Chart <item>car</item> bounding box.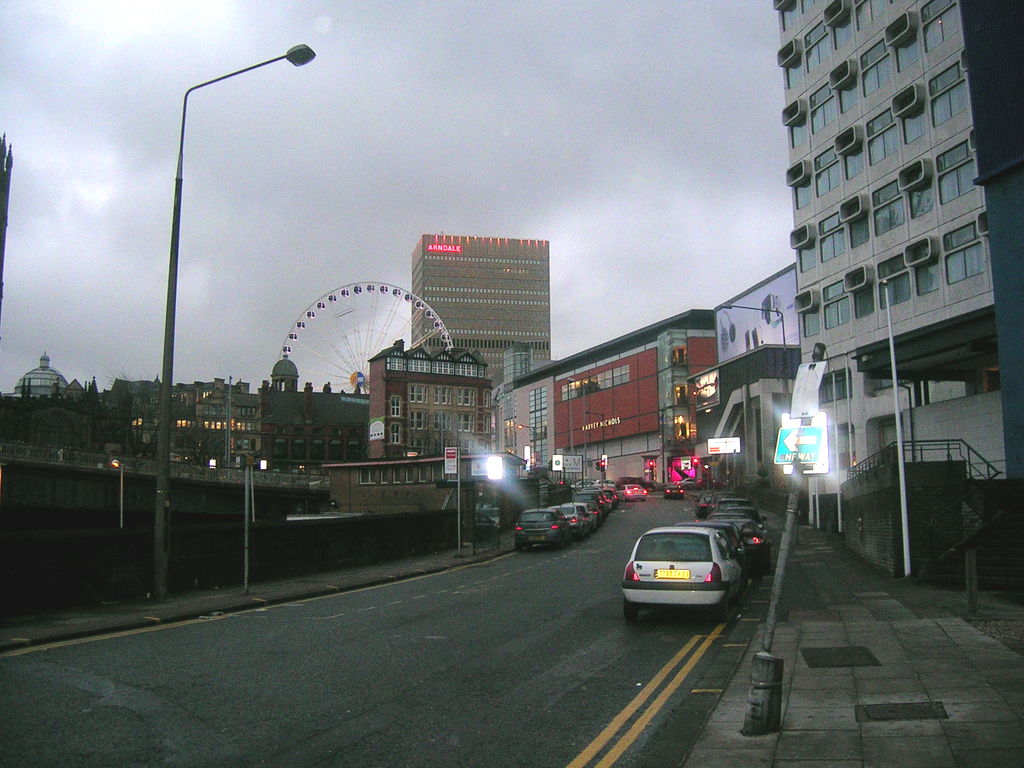
Charted: [x1=619, y1=525, x2=744, y2=624].
